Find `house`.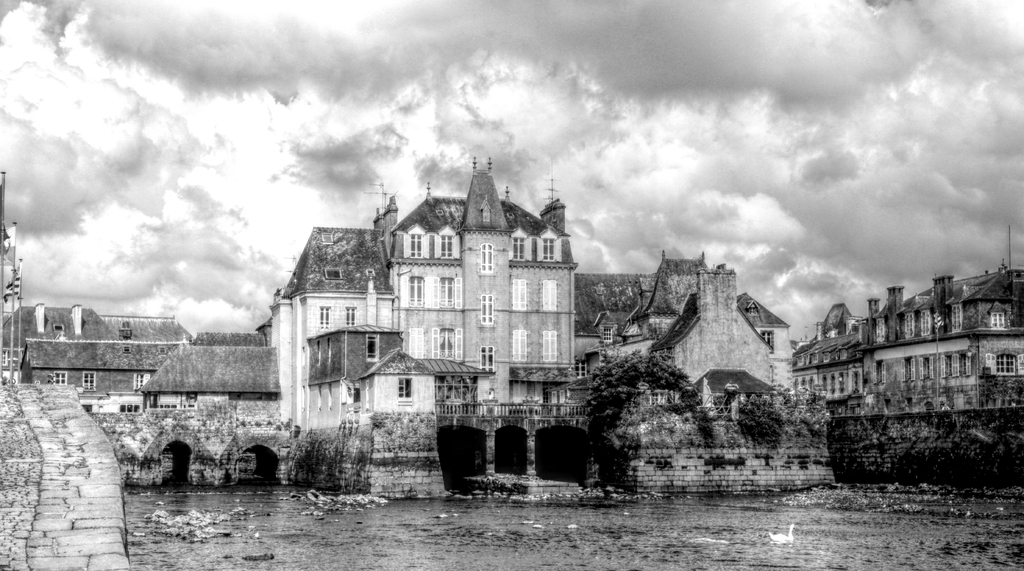
[left=788, top=264, right=1023, bottom=397].
